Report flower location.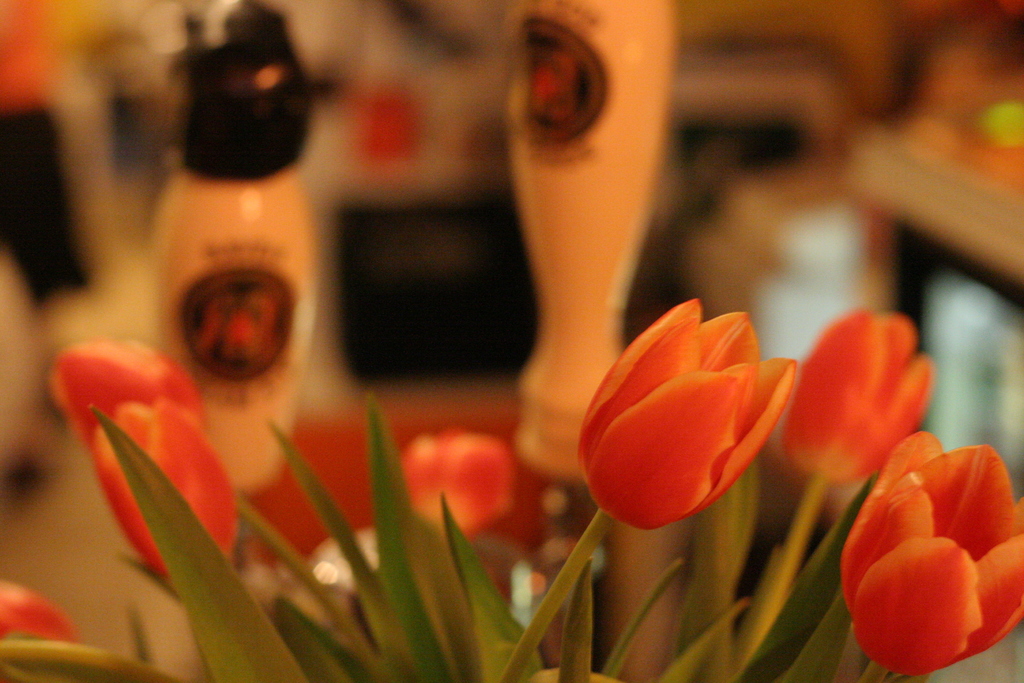
Report: <bbox>842, 426, 1023, 673</bbox>.
